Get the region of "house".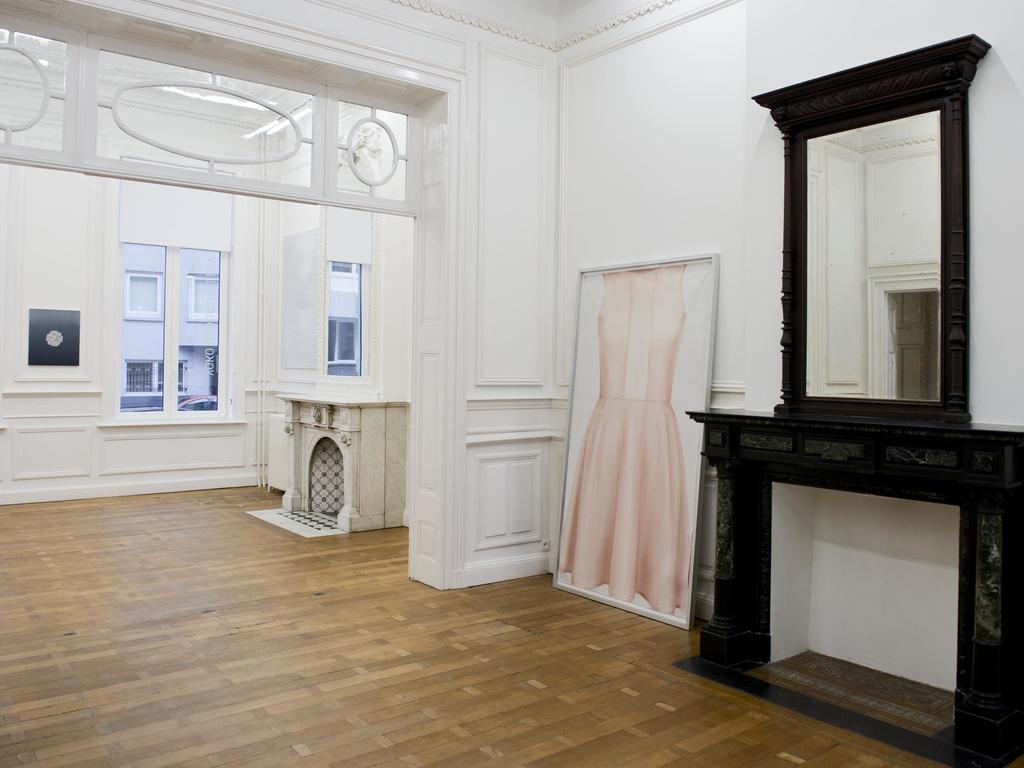
(x1=0, y1=0, x2=1023, y2=767).
